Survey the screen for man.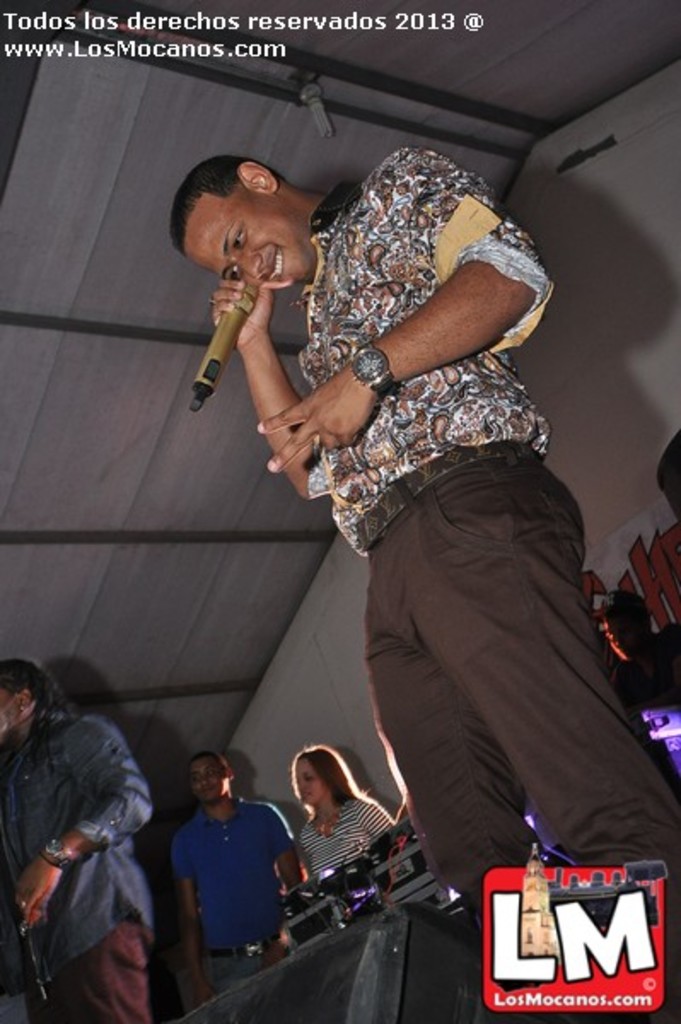
Survey found: (596, 591, 679, 770).
